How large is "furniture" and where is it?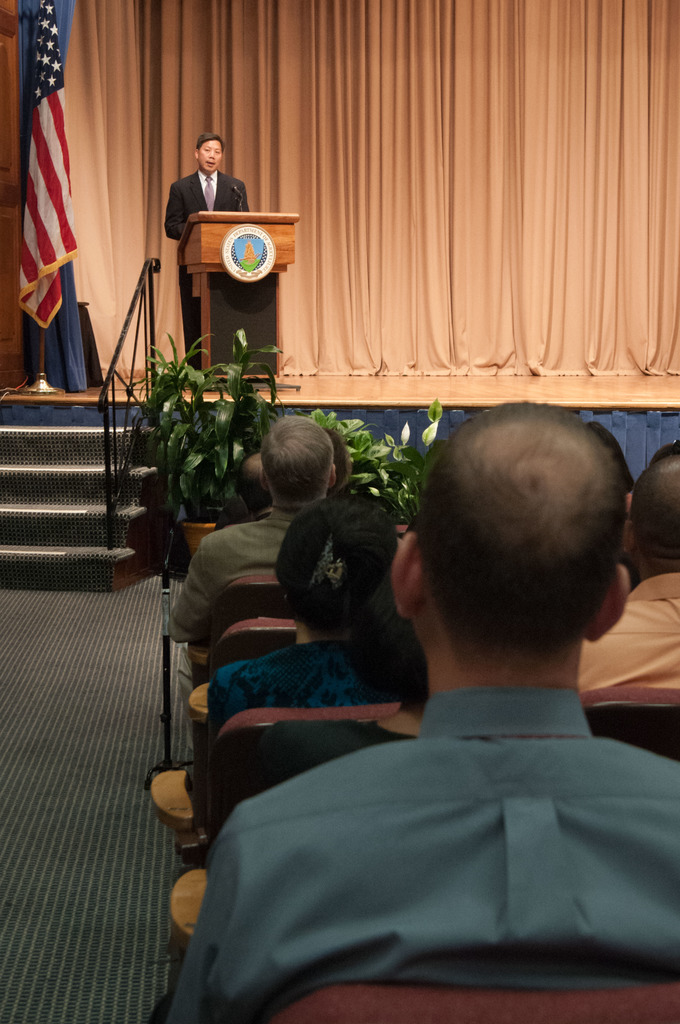
Bounding box: detection(39, 300, 104, 387).
